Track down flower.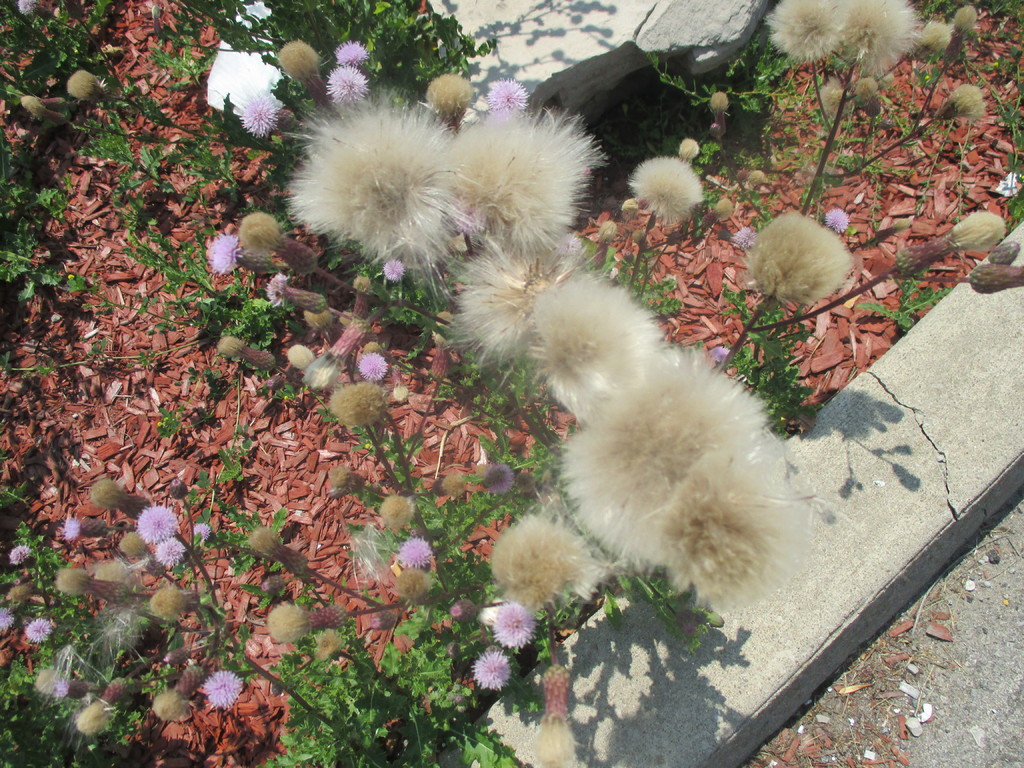
Tracked to left=25, top=613, right=54, bottom=639.
